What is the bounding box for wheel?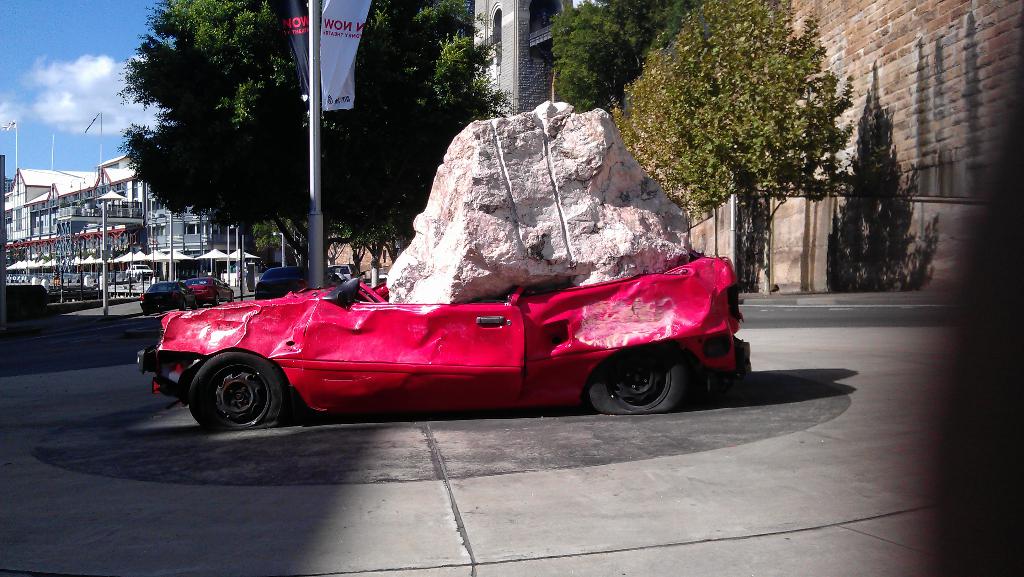
x1=186 y1=357 x2=279 y2=423.
